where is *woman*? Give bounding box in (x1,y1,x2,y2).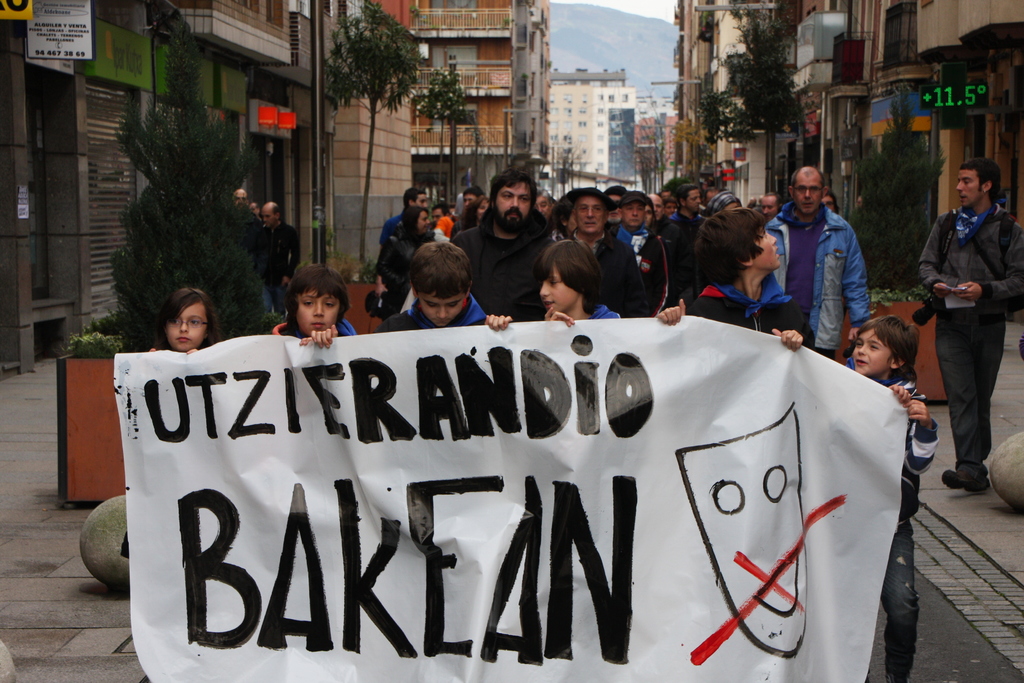
(381,204,435,312).
